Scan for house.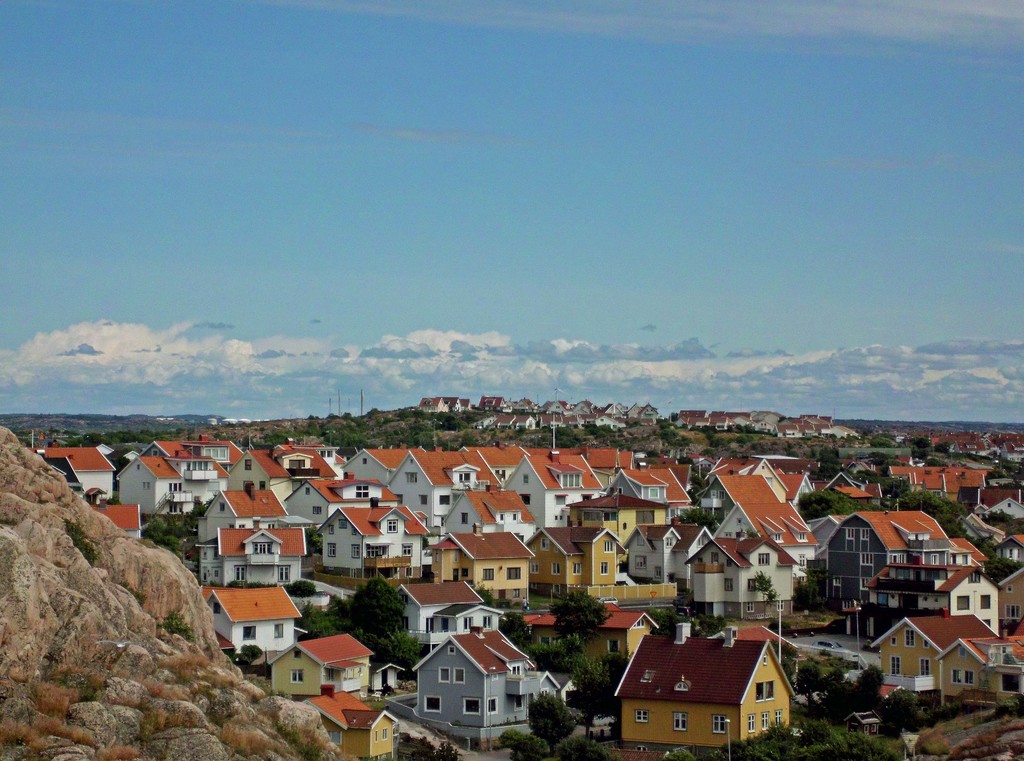
Scan result: pyautogui.locateOnScreen(870, 610, 1007, 696).
